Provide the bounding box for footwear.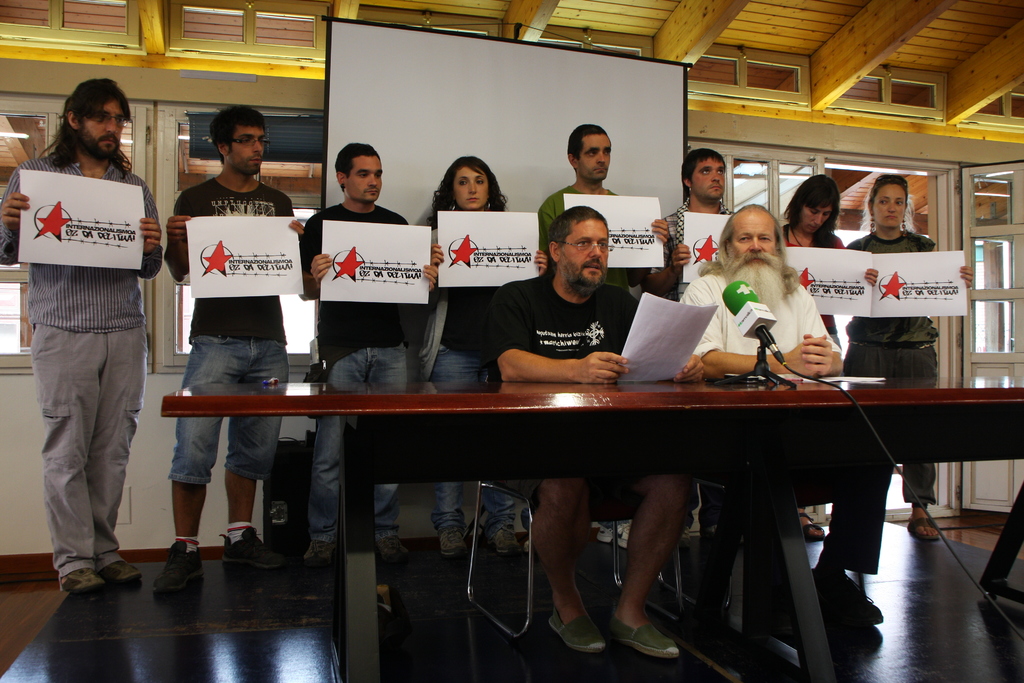
bbox=[49, 572, 115, 604].
